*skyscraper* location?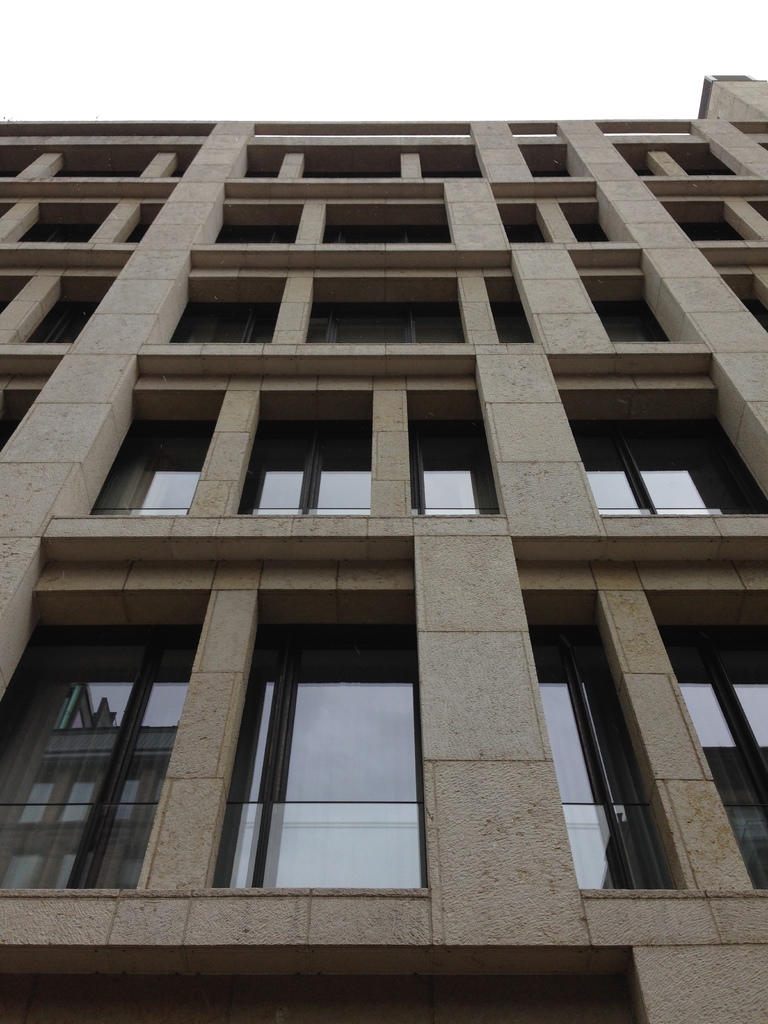
Rect(0, 67, 767, 1023)
